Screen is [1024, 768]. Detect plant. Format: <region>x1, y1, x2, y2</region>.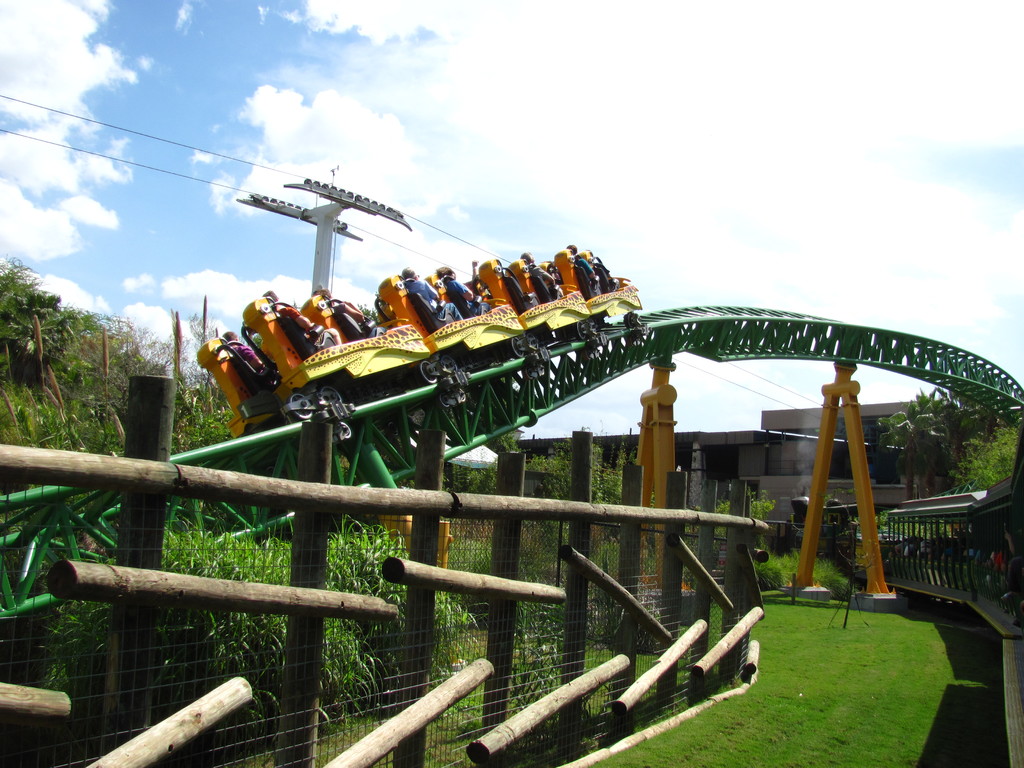
<region>728, 543, 854, 595</region>.
